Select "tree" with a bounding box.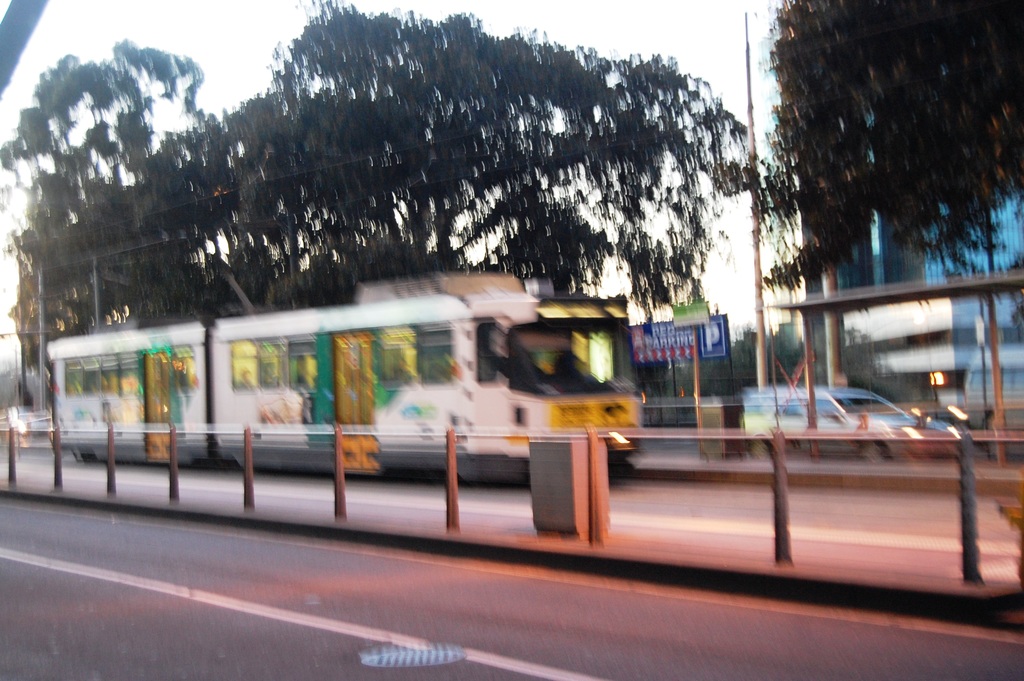
<region>0, 41, 262, 382</region>.
